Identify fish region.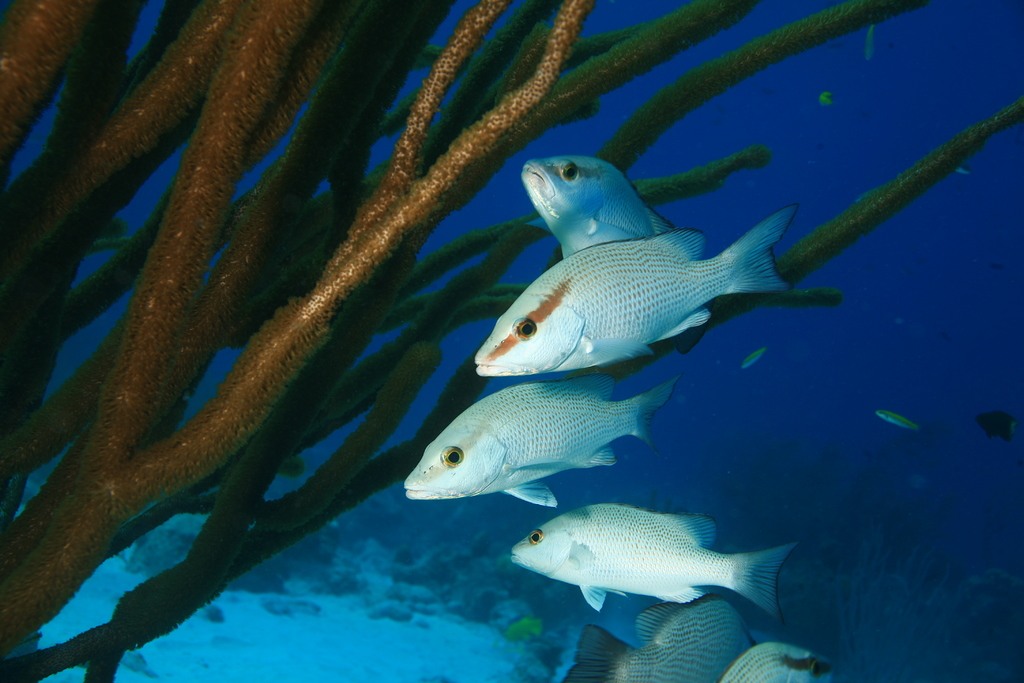
Region: [x1=506, y1=499, x2=799, y2=627].
